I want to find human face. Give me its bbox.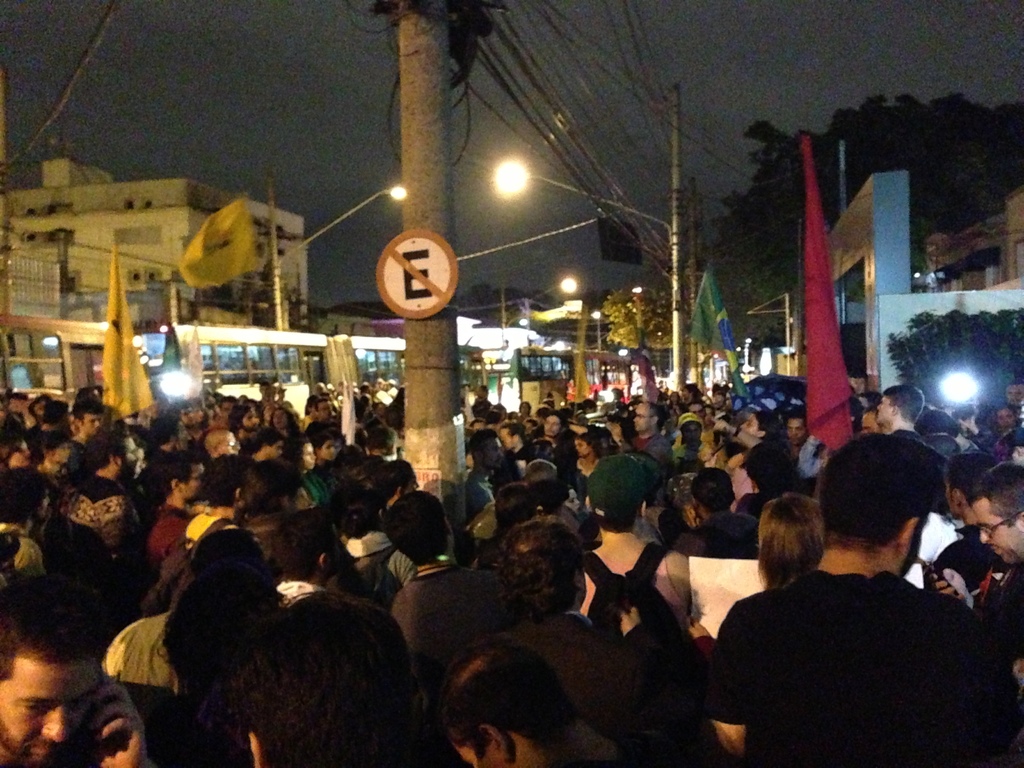
bbox(242, 406, 254, 430).
